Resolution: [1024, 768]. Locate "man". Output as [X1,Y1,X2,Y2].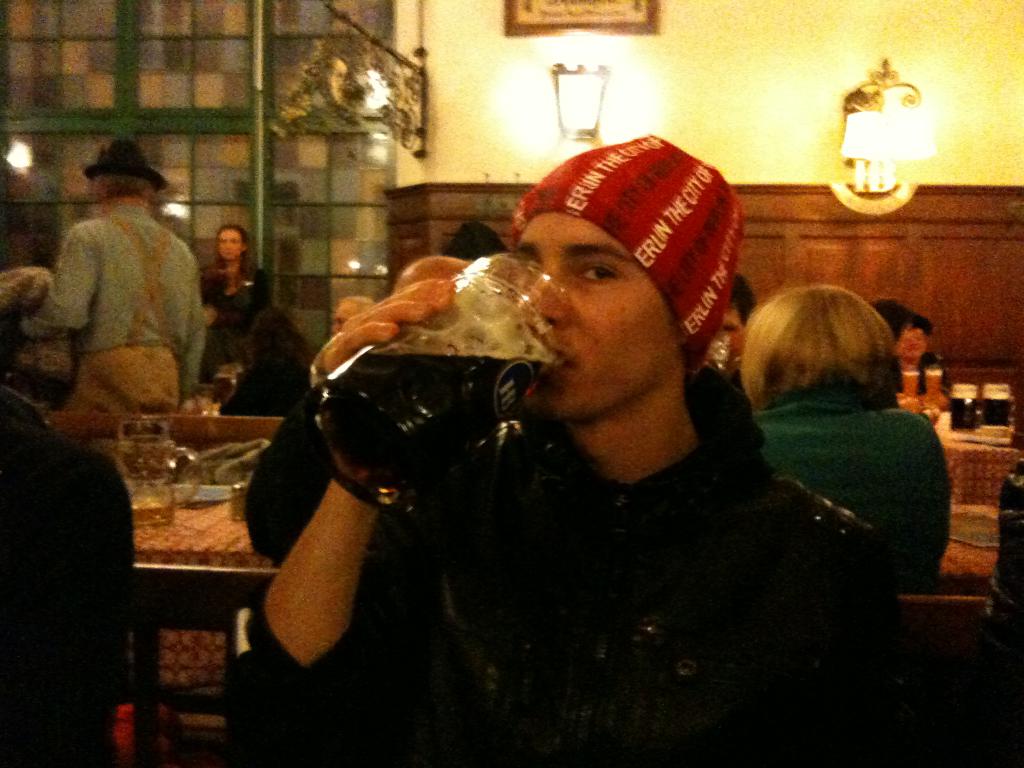
[393,256,467,290].
